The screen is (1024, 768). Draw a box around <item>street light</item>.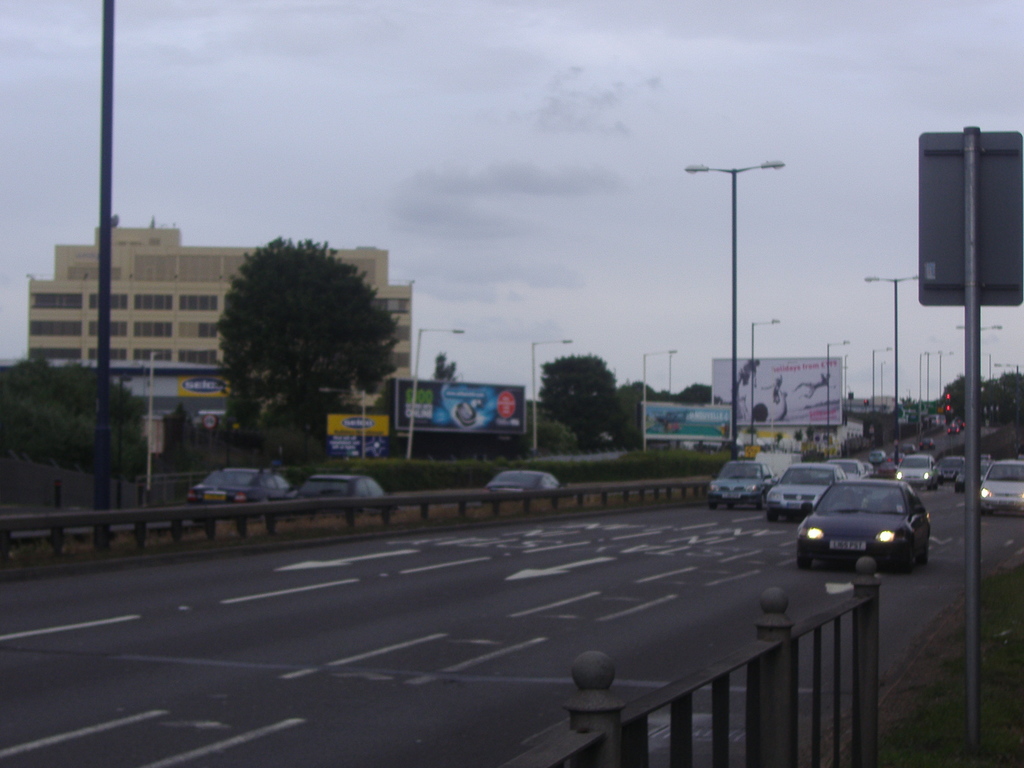
<box>866,270,917,467</box>.
